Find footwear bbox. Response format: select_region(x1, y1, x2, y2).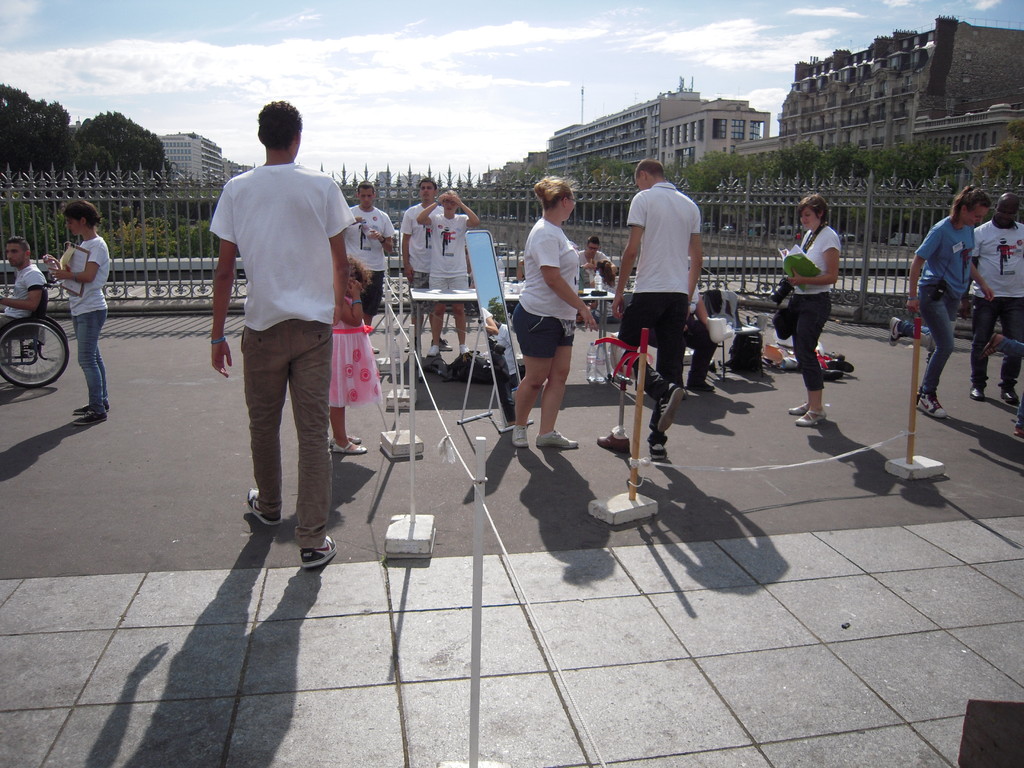
select_region(300, 531, 343, 568).
